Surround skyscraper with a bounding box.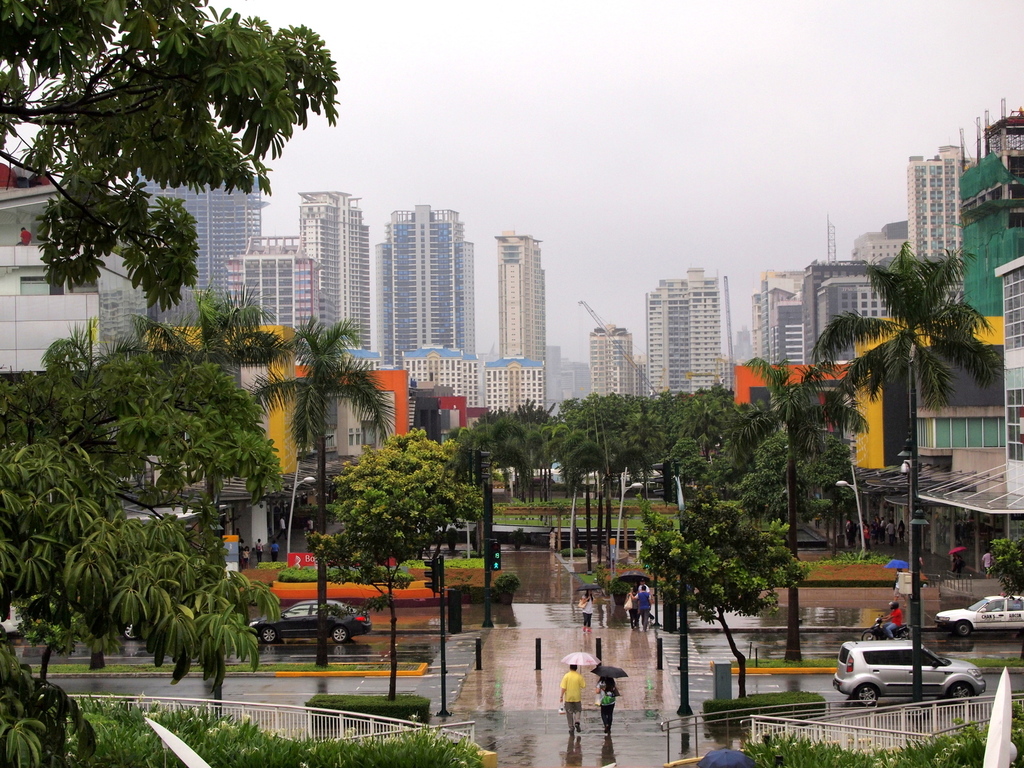
222, 229, 327, 335.
